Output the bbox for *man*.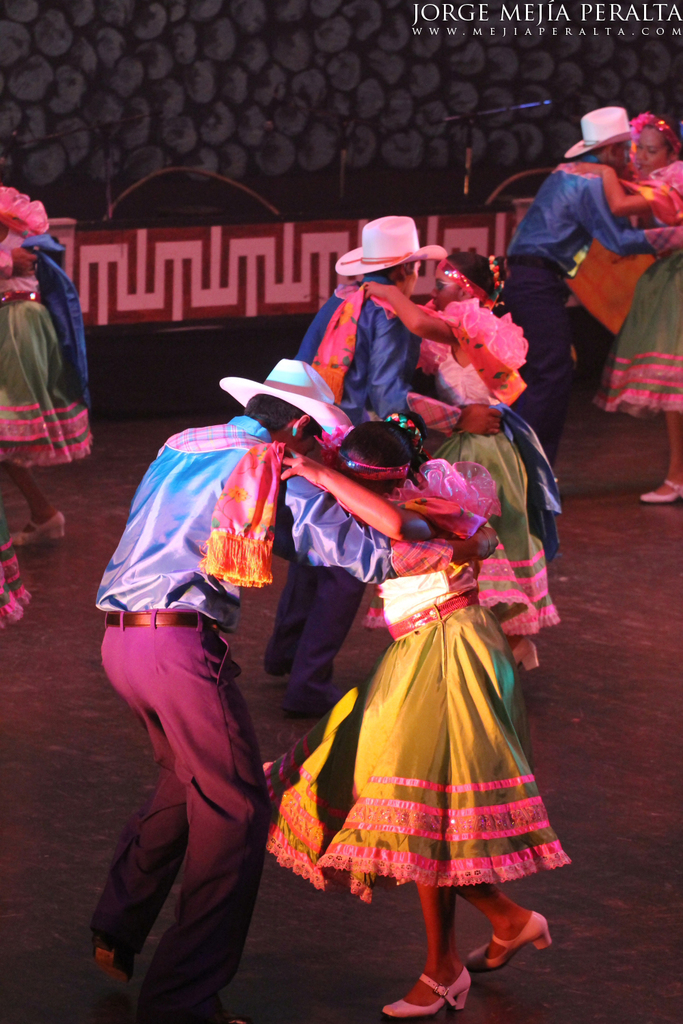
bbox=[499, 115, 671, 427].
